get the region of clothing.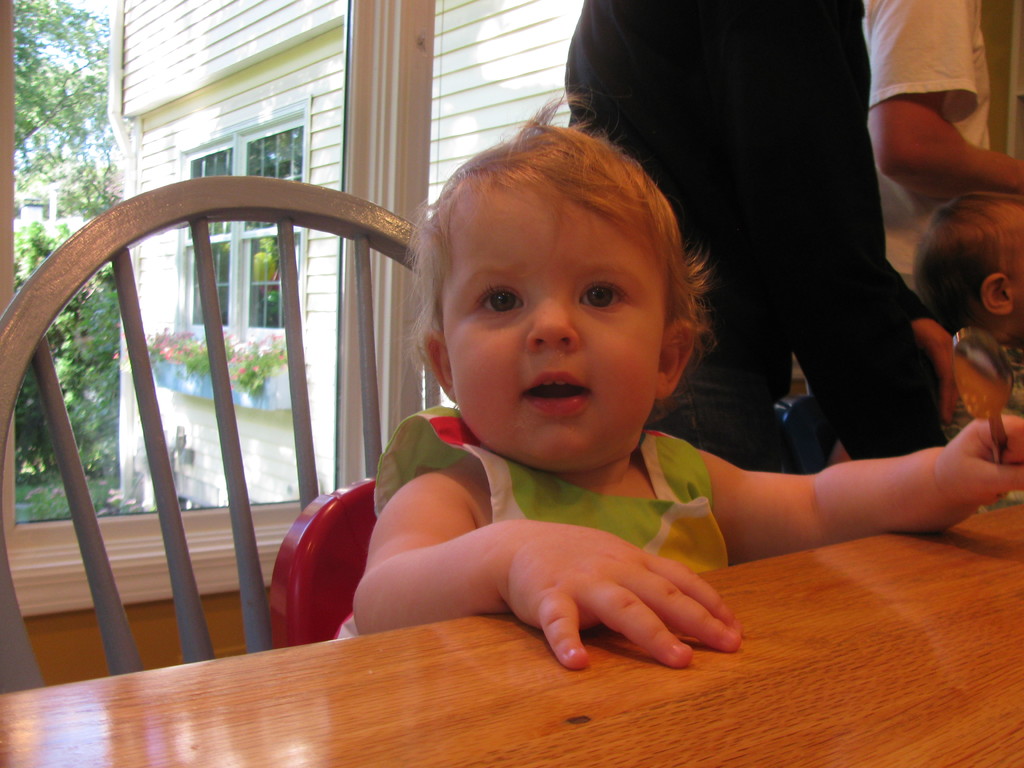
938/341/1023/513.
